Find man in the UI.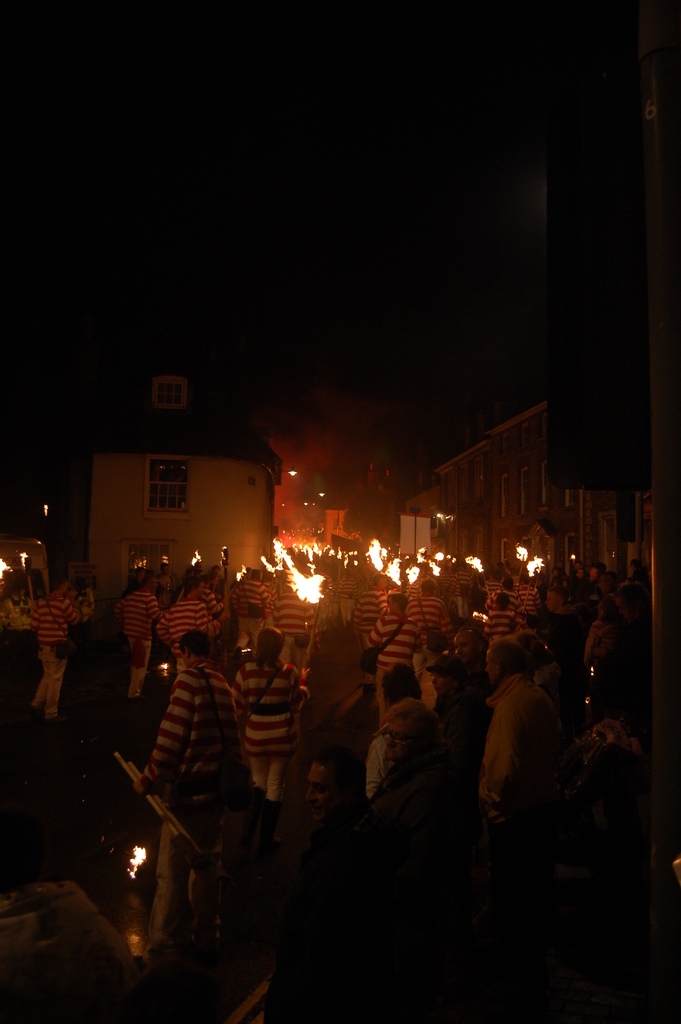
UI element at crop(458, 561, 477, 605).
